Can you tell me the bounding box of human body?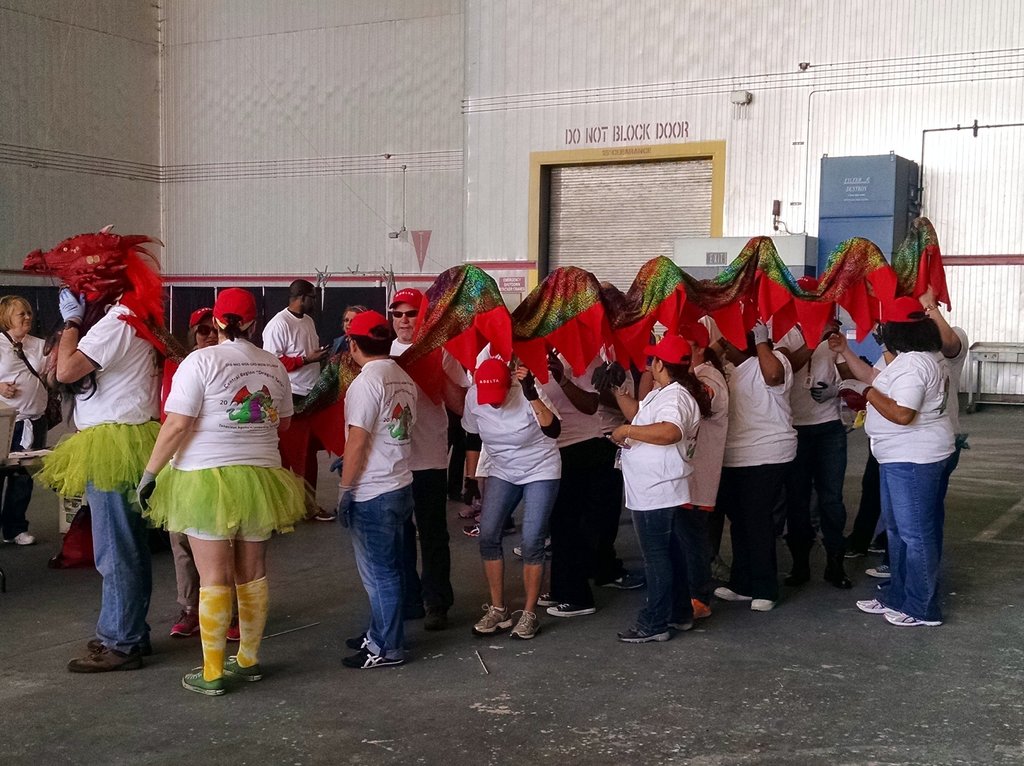
(x1=693, y1=309, x2=800, y2=612).
